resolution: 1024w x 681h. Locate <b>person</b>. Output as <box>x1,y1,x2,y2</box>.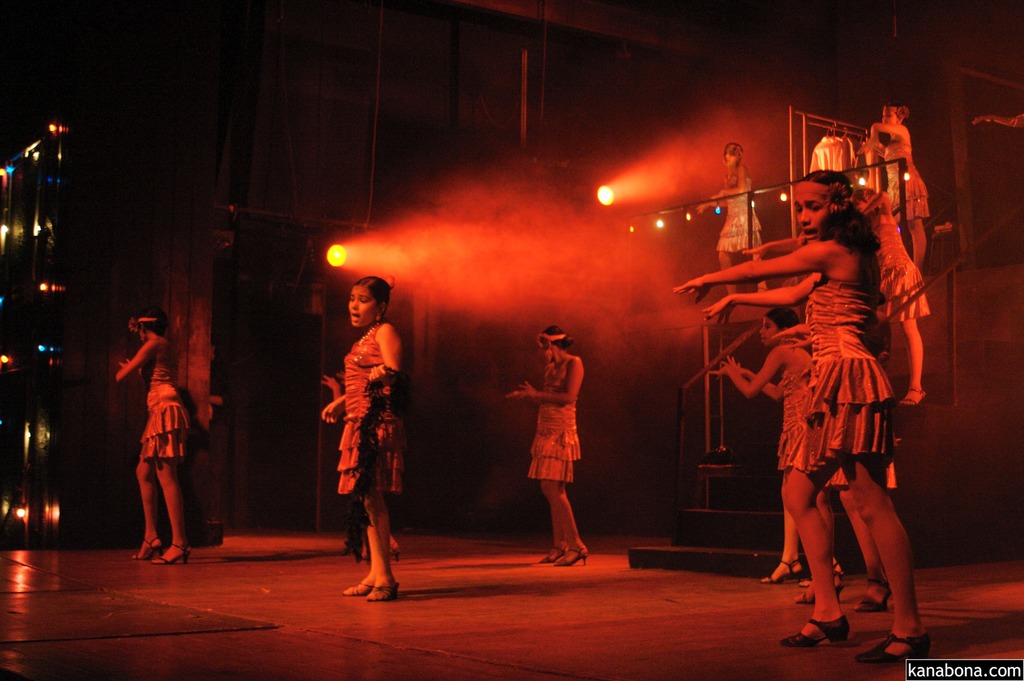
<box>511,325,593,569</box>.
